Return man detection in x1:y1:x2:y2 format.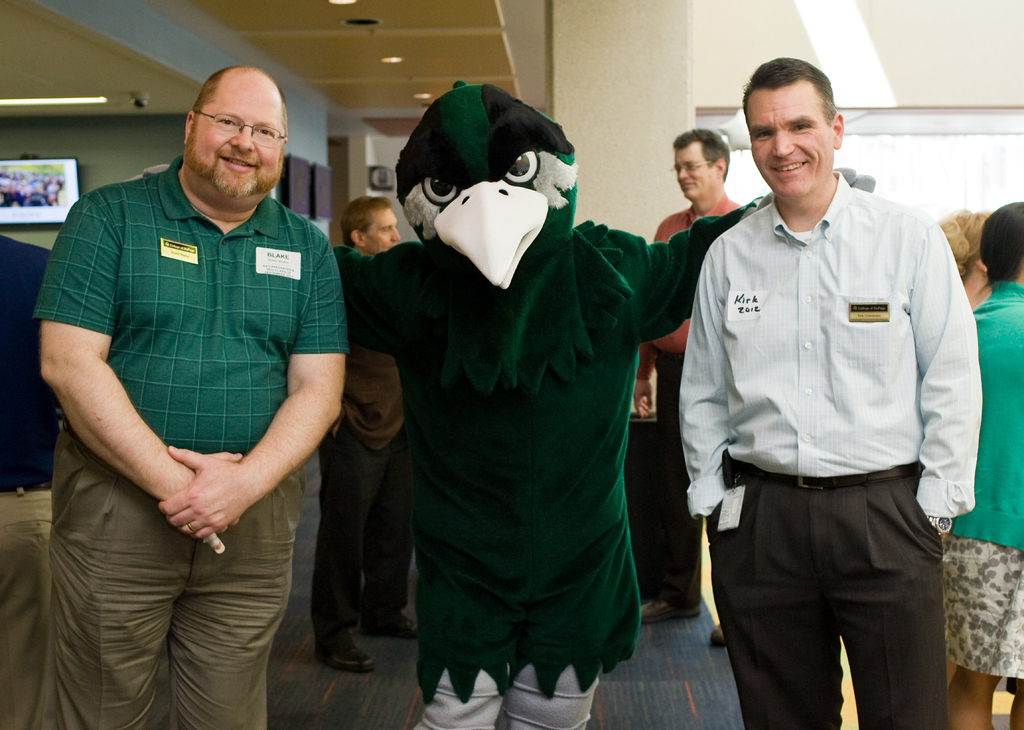
308:194:420:672.
